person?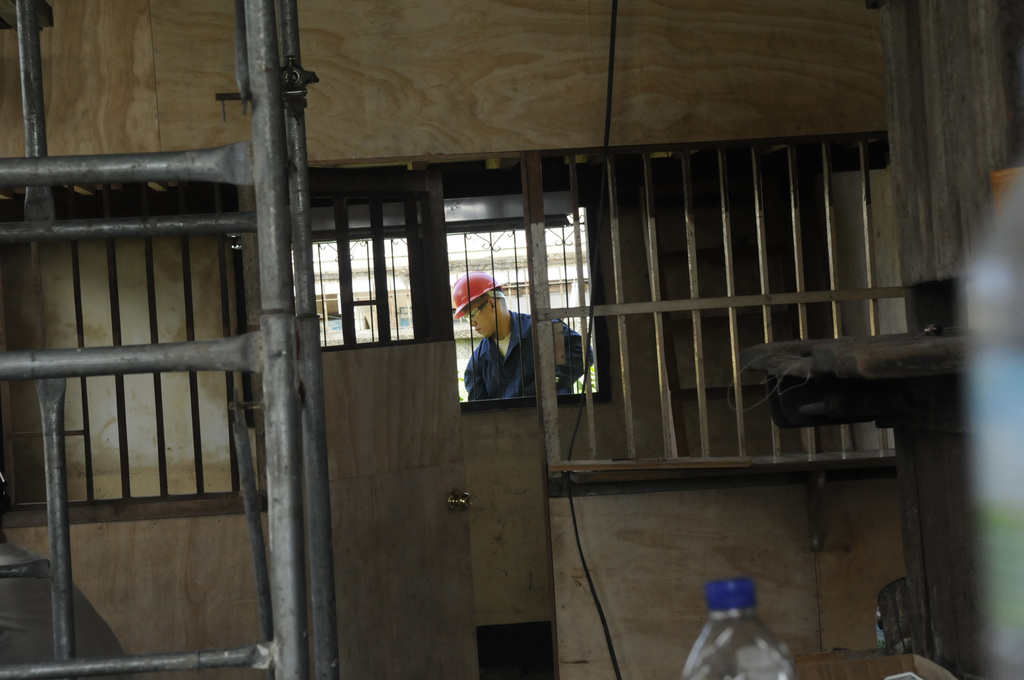
crop(454, 266, 595, 398)
